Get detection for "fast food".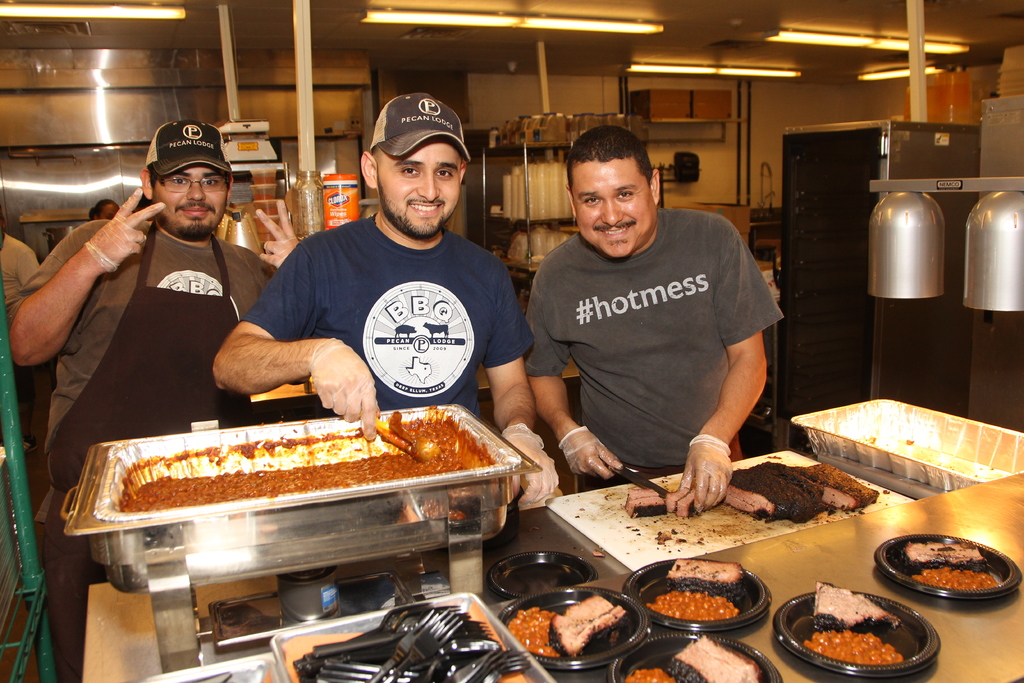
Detection: detection(104, 399, 490, 520).
